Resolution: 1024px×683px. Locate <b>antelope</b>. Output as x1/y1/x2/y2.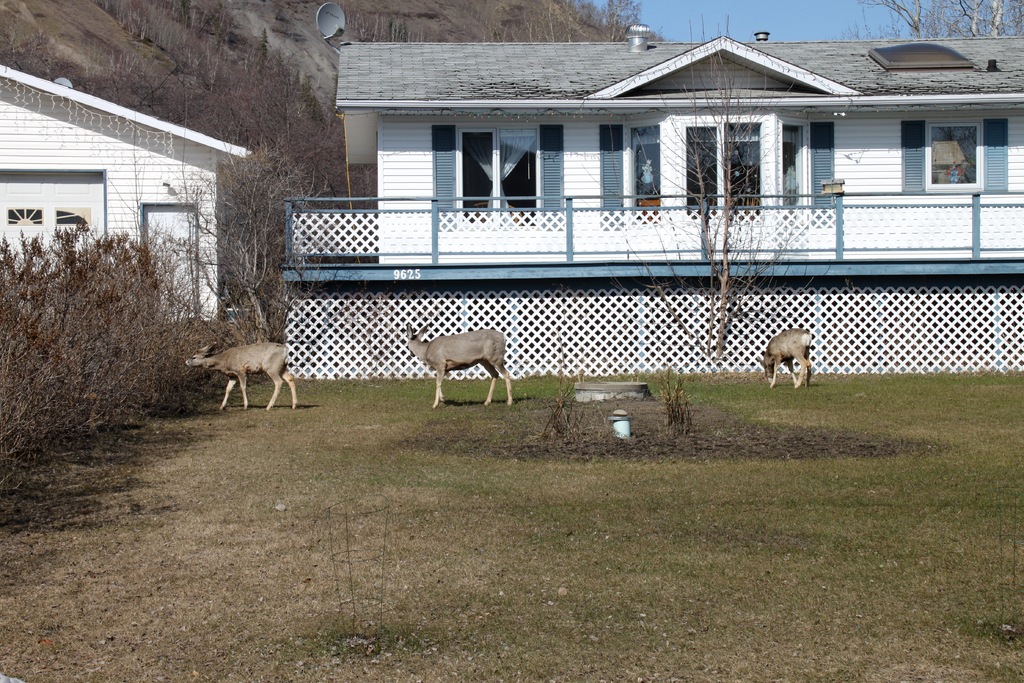
187/343/298/414.
